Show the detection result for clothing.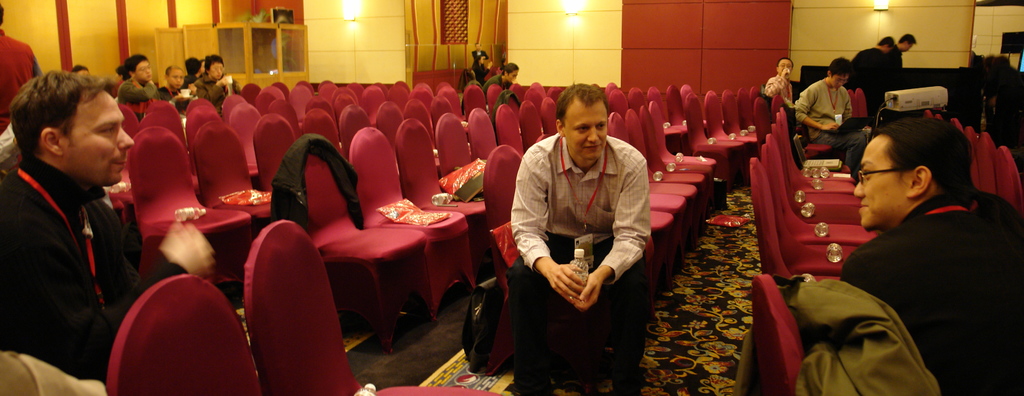
bbox=(189, 75, 244, 109).
